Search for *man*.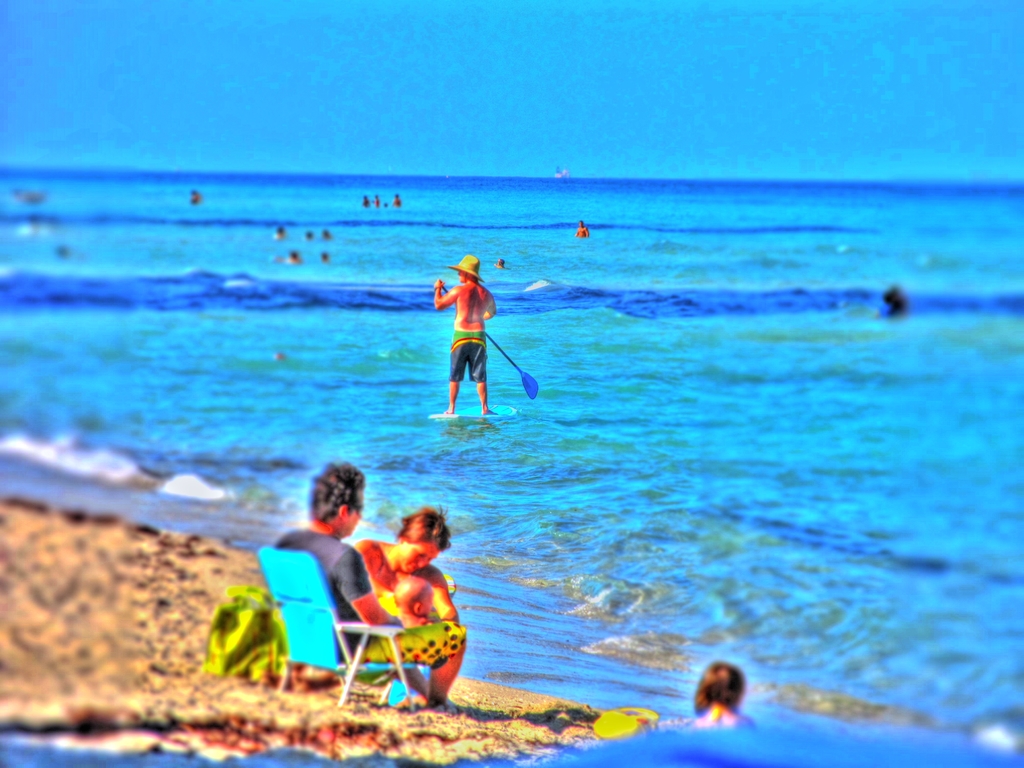
Found at (271, 458, 465, 710).
